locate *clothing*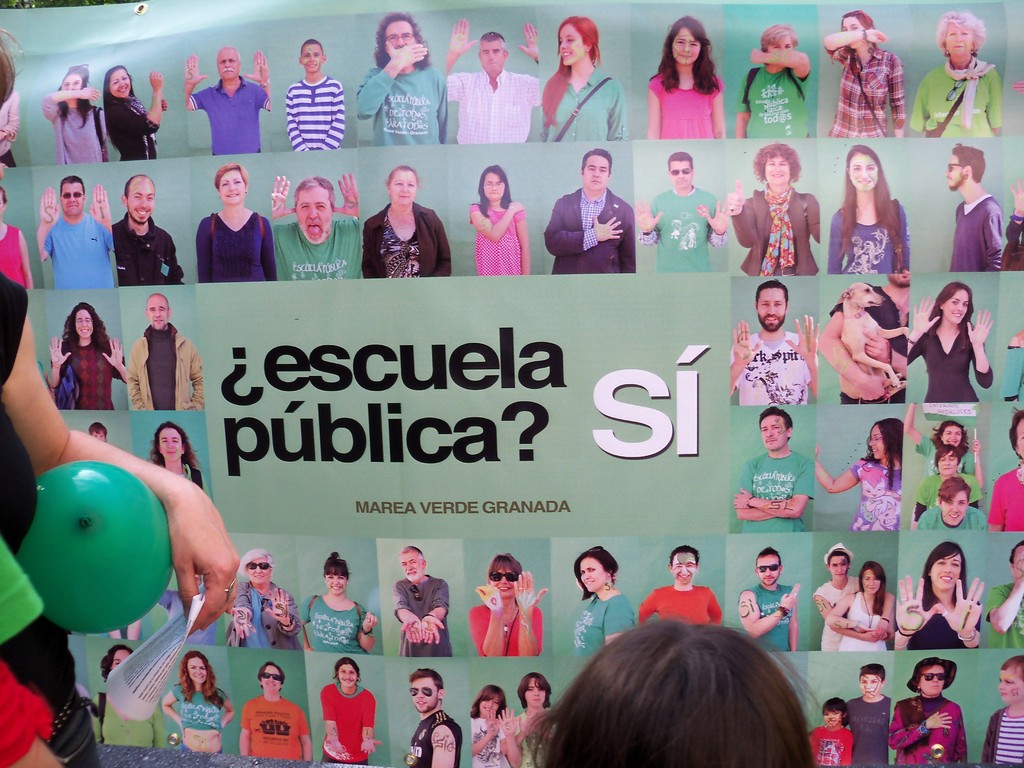
box(300, 588, 378, 655)
